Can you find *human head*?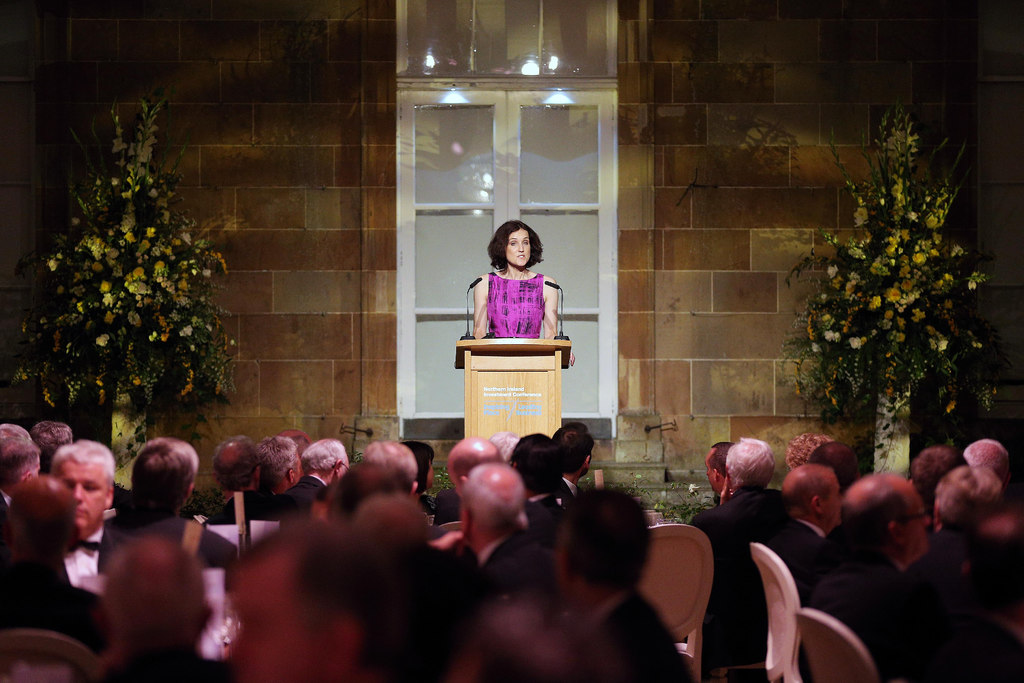
Yes, bounding box: <region>784, 463, 844, 533</region>.
